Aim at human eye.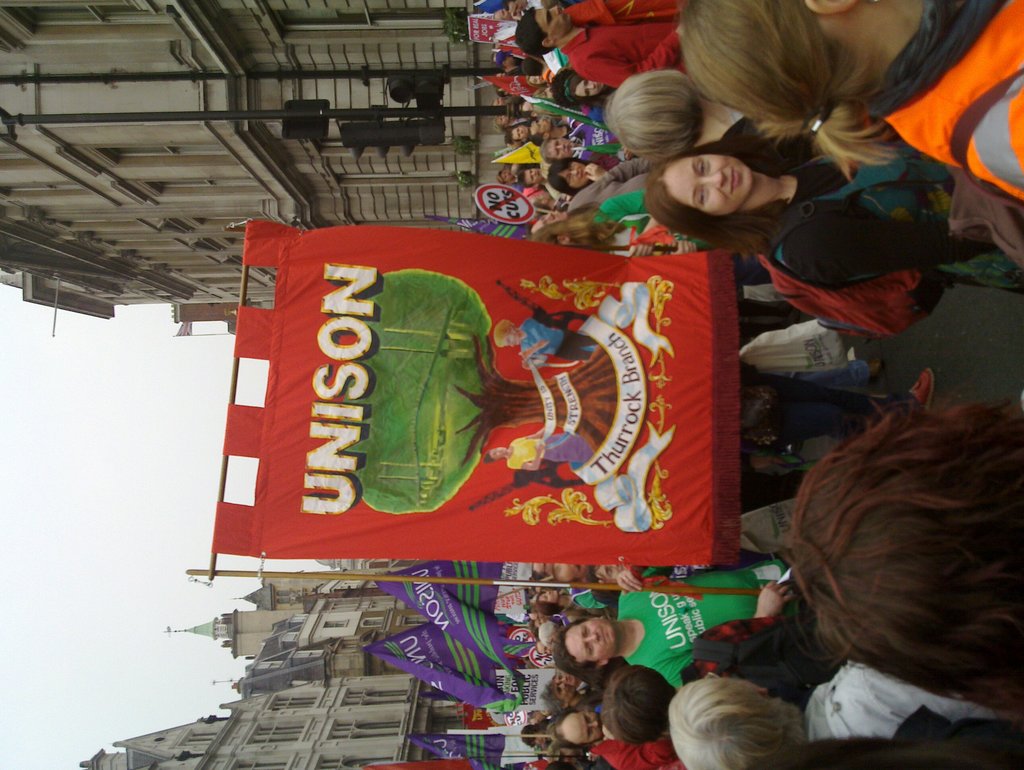
Aimed at 586 89 591 97.
